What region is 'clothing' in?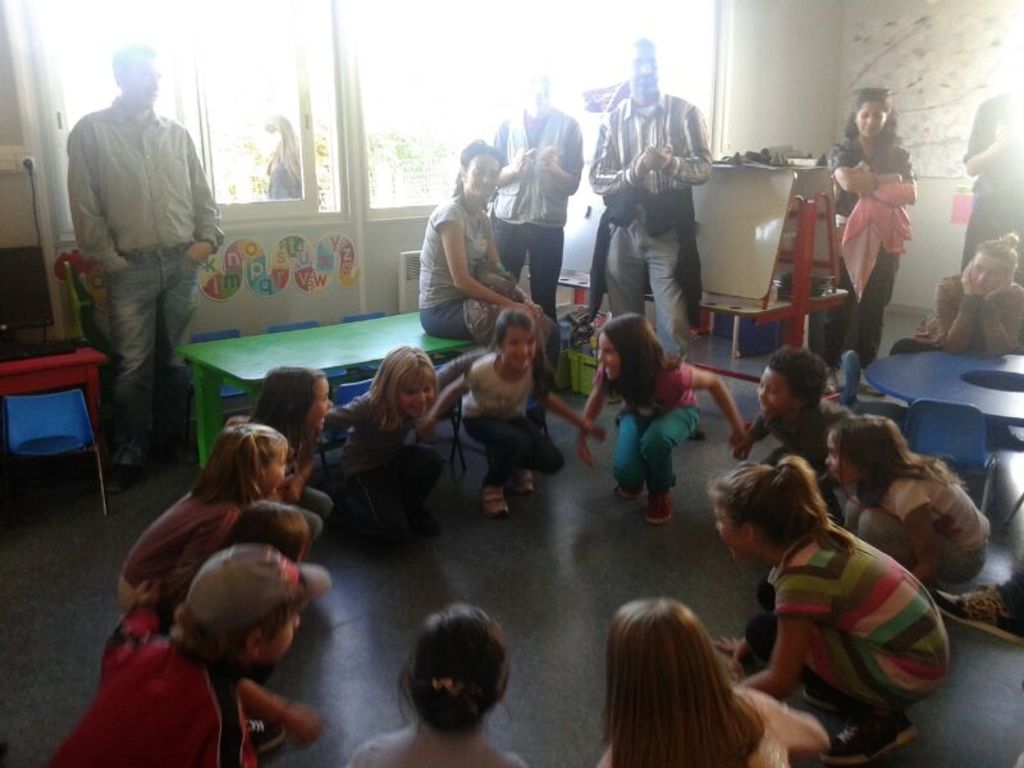
{"left": 485, "top": 110, "right": 588, "bottom": 314}.
